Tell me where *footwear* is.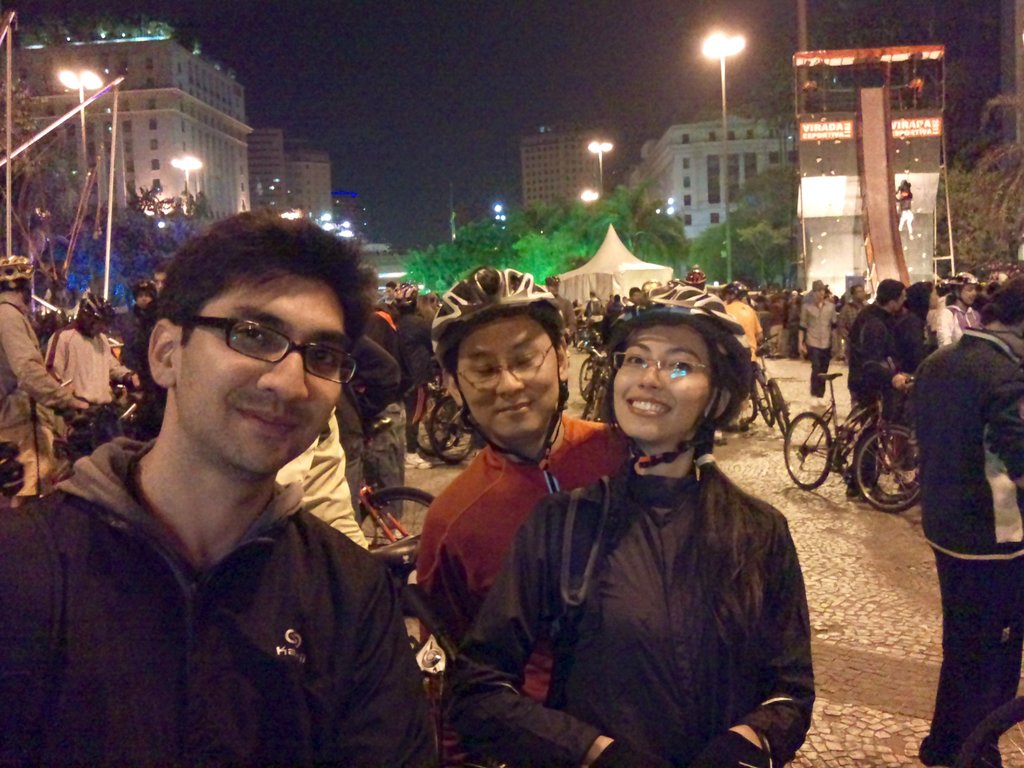
*footwear* is at rect(407, 445, 429, 471).
